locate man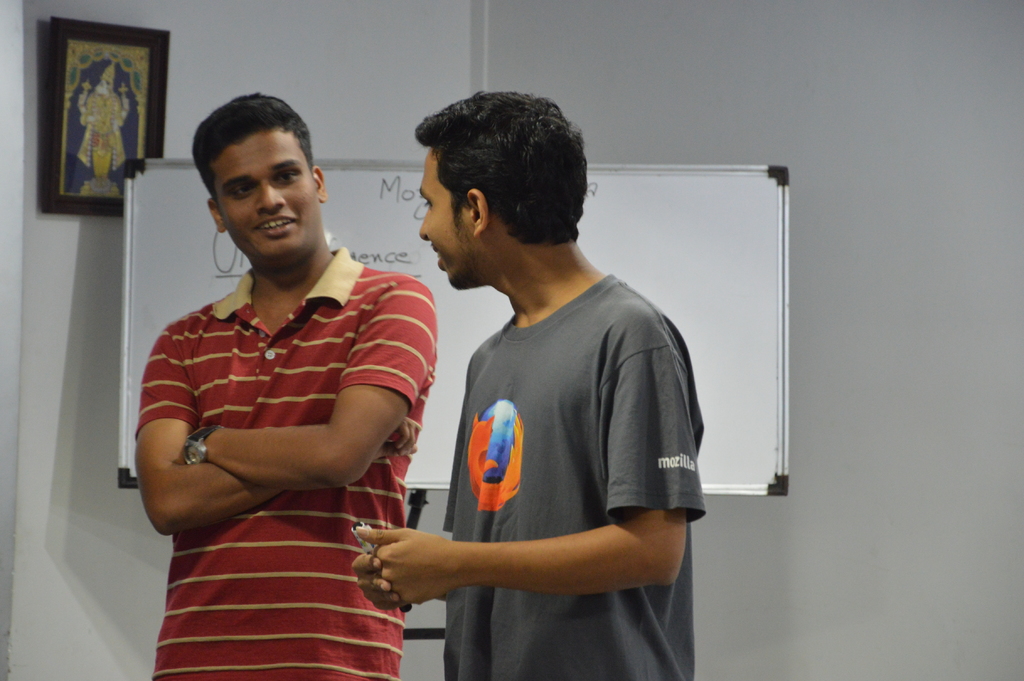
[x1=393, y1=109, x2=722, y2=675]
